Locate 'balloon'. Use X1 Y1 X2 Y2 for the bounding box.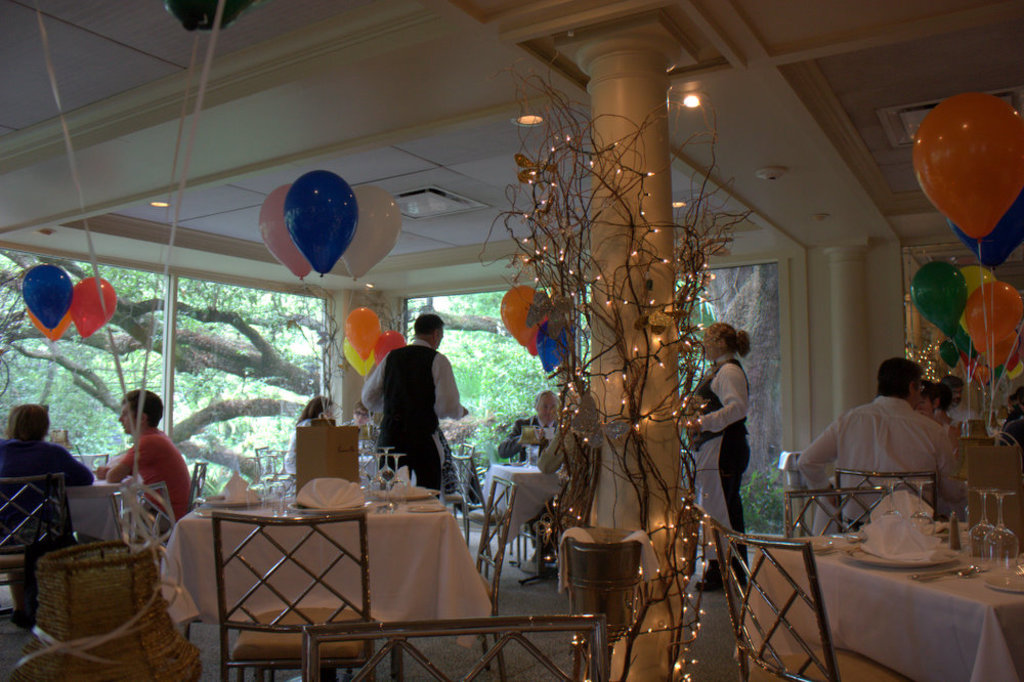
985 326 1012 366.
